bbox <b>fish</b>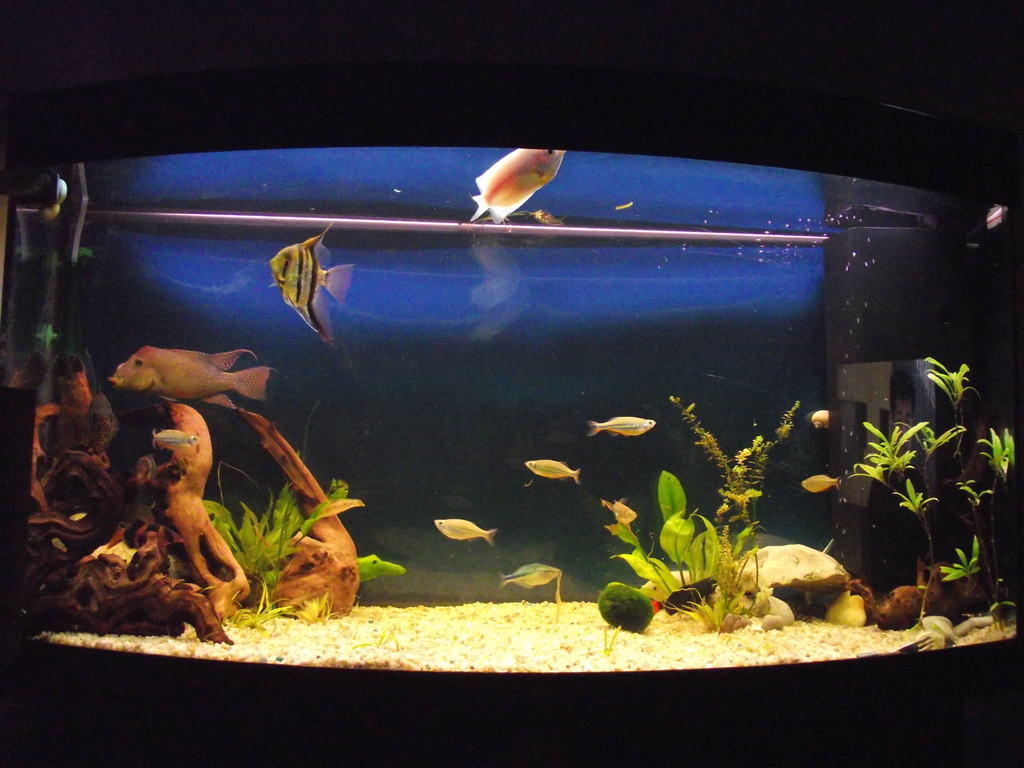
left=465, top=147, right=570, bottom=221
